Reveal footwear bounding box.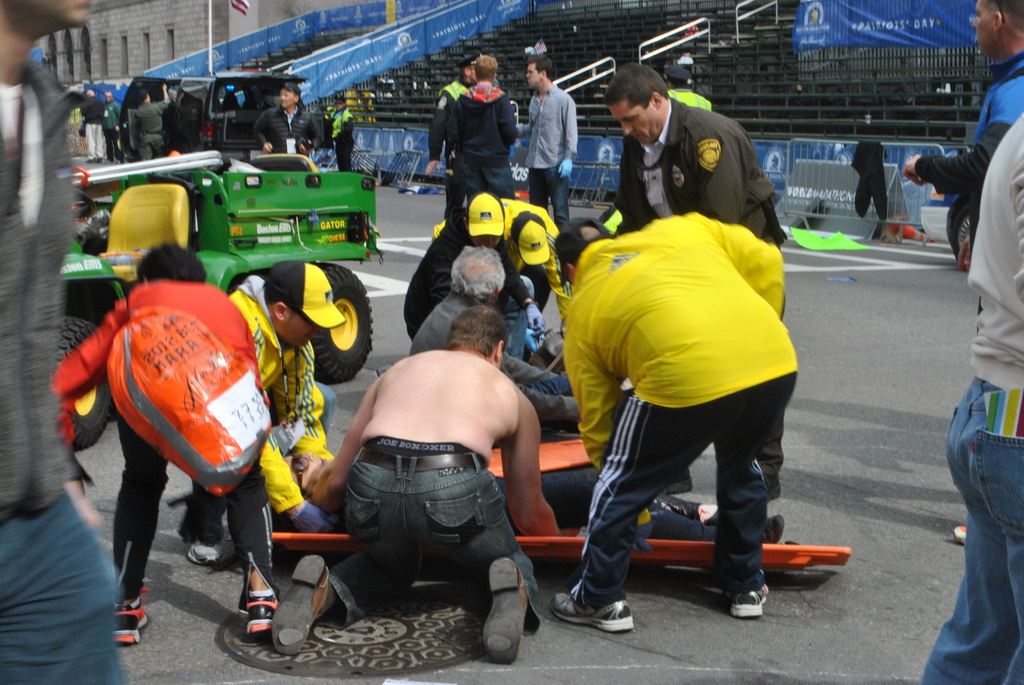
Revealed: rect(187, 541, 222, 569).
